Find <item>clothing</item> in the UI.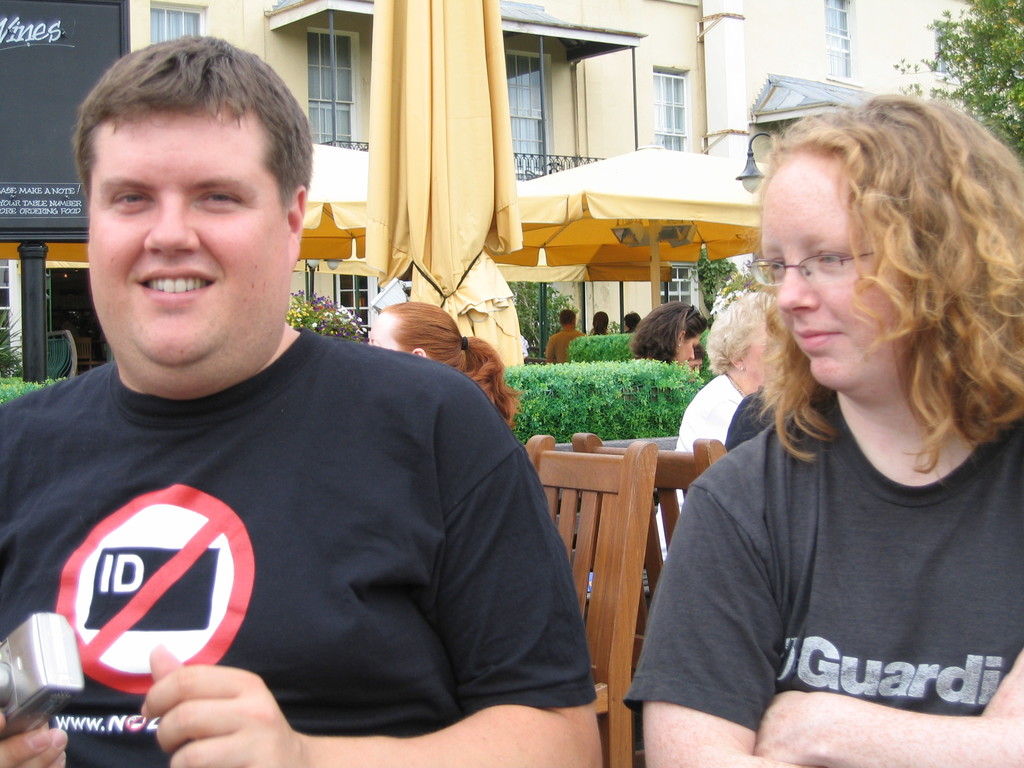
UI element at [x1=678, y1=377, x2=742, y2=454].
